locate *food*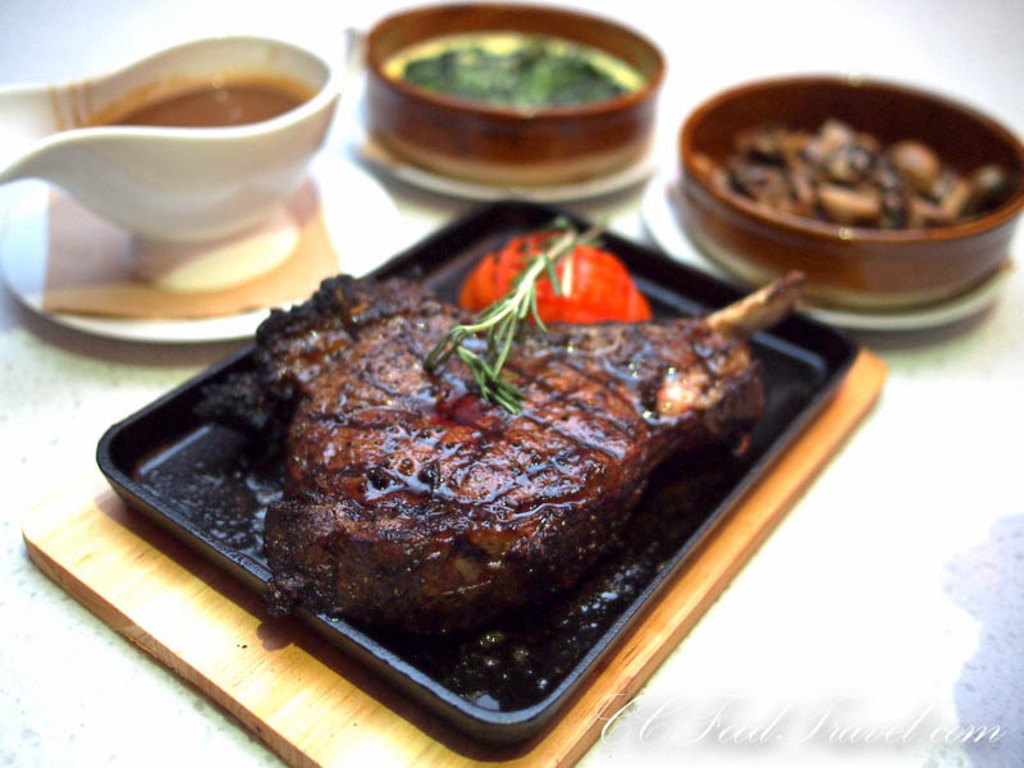
(695,119,1023,232)
